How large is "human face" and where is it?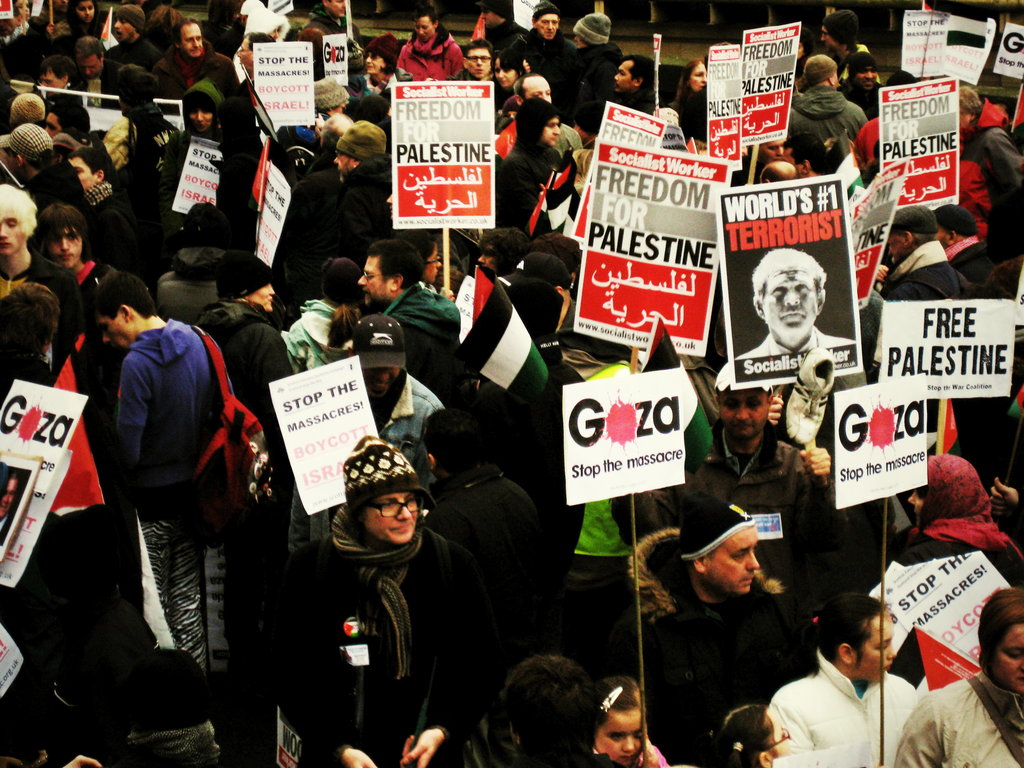
Bounding box: {"x1": 177, "y1": 24, "x2": 201, "y2": 61}.
